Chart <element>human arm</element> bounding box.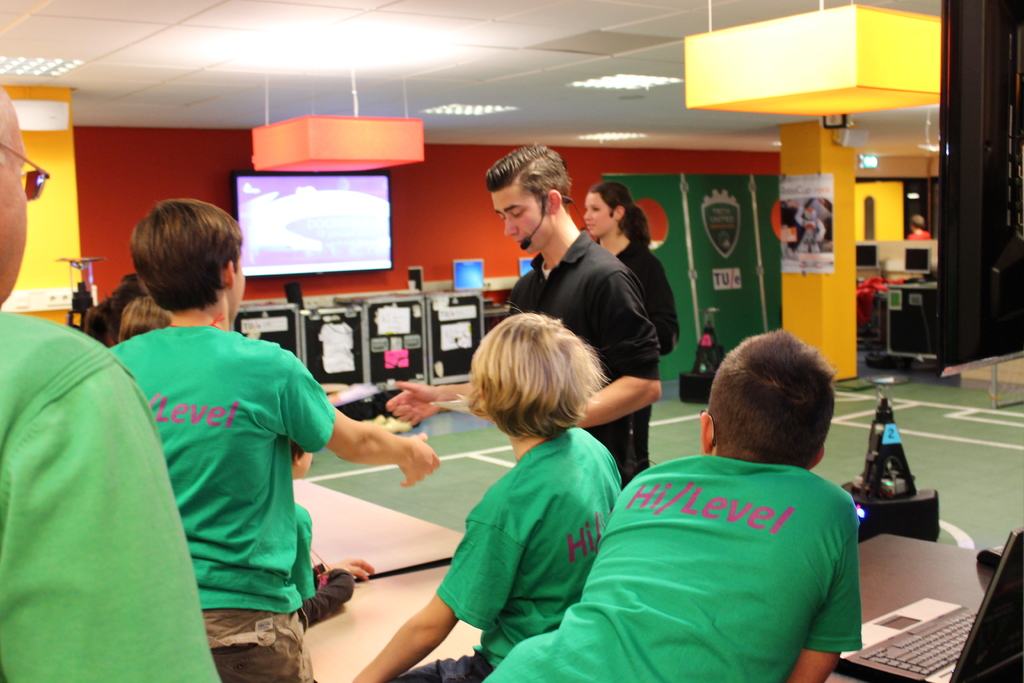
Charted: 564,252,677,416.
